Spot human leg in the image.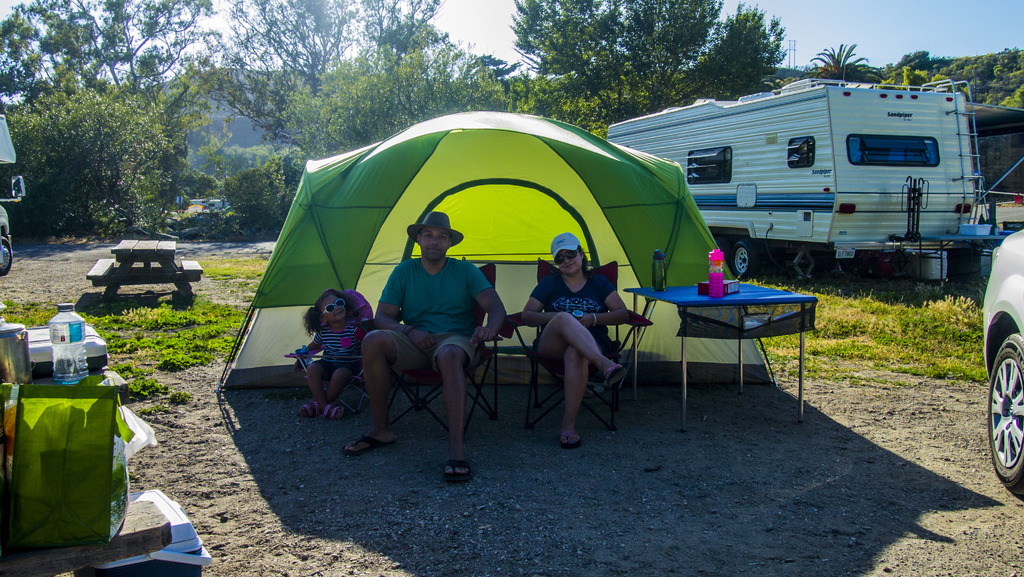
human leg found at 531, 285, 609, 454.
